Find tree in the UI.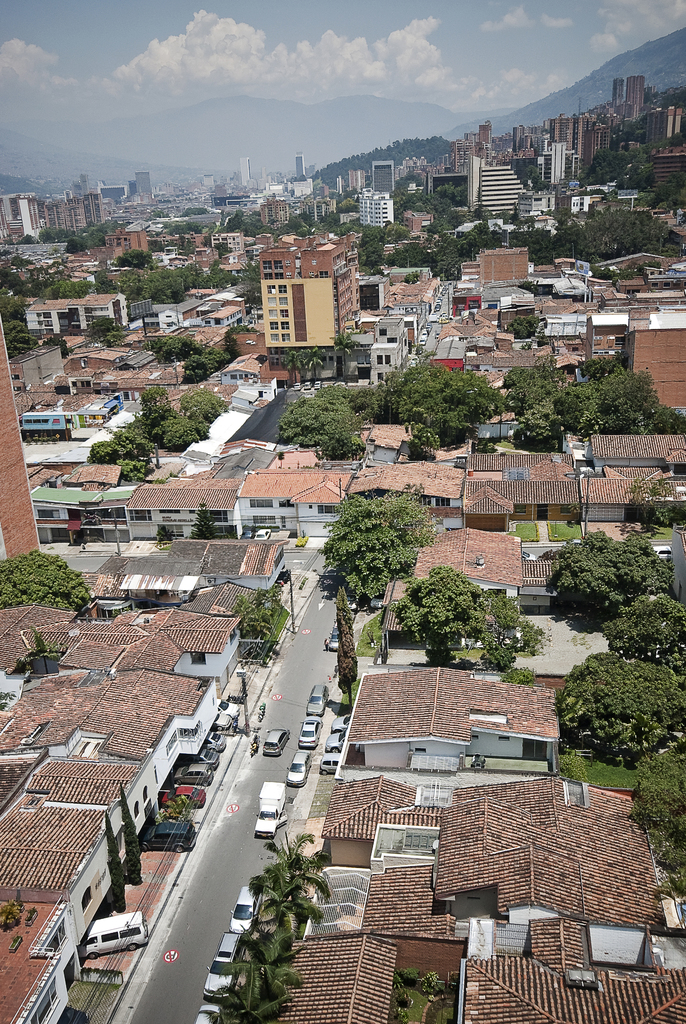
UI element at bbox=(555, 651, 685, 766).
